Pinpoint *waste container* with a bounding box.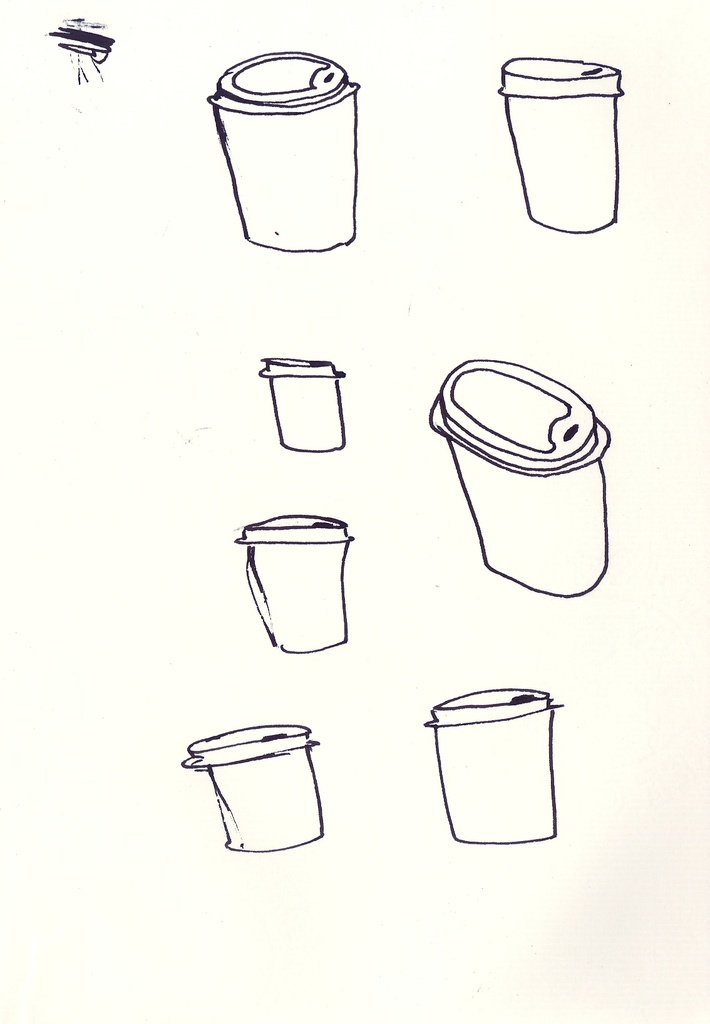
bbox(492, 56, 624, 230).
